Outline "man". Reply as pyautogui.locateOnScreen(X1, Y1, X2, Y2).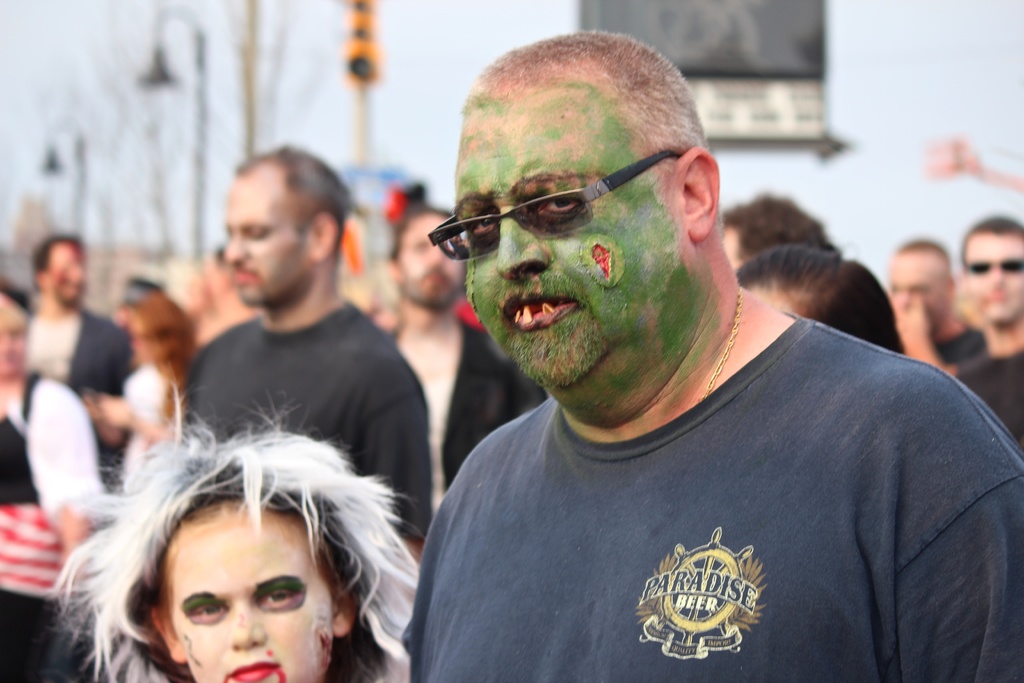
pyautogui.locateOnScreen(953, 208, 1023, 463).
